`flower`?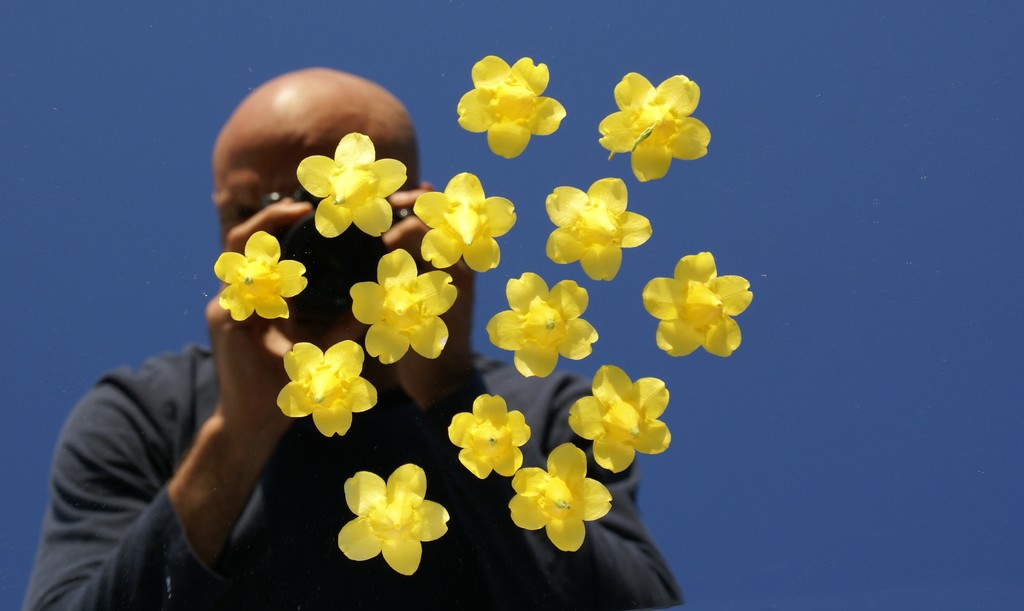
448,52,570,156
